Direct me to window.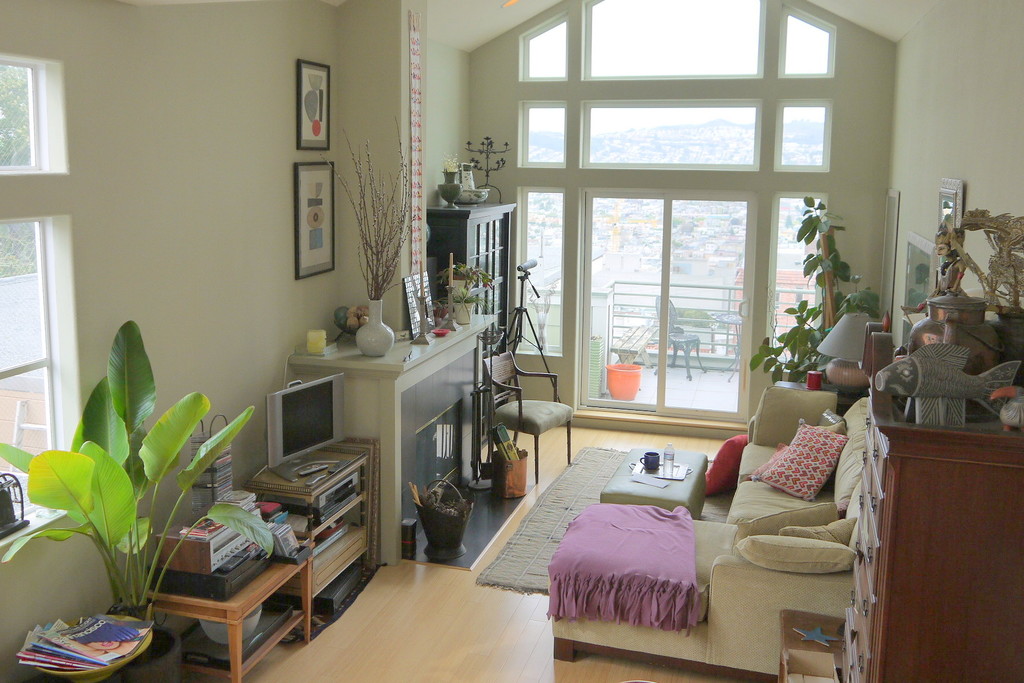
Direction: x1=0, y1=49, x2=92, y2=520.
